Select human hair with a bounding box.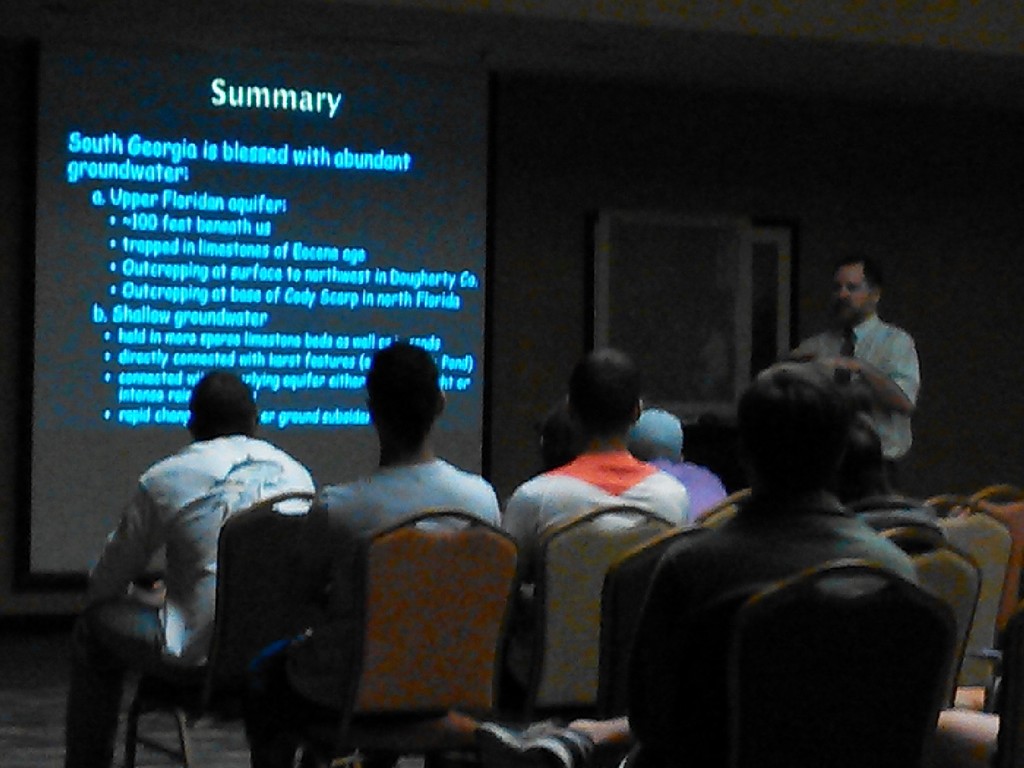
(826,410,883,497).
